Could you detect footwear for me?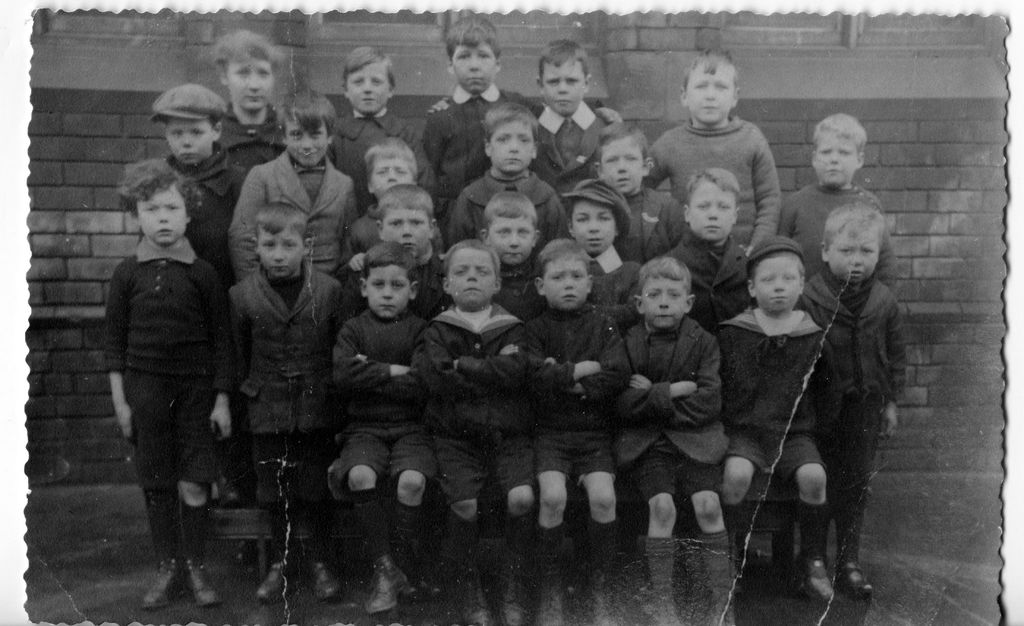
Detection result: BBox(361, 559, 407, 616).
